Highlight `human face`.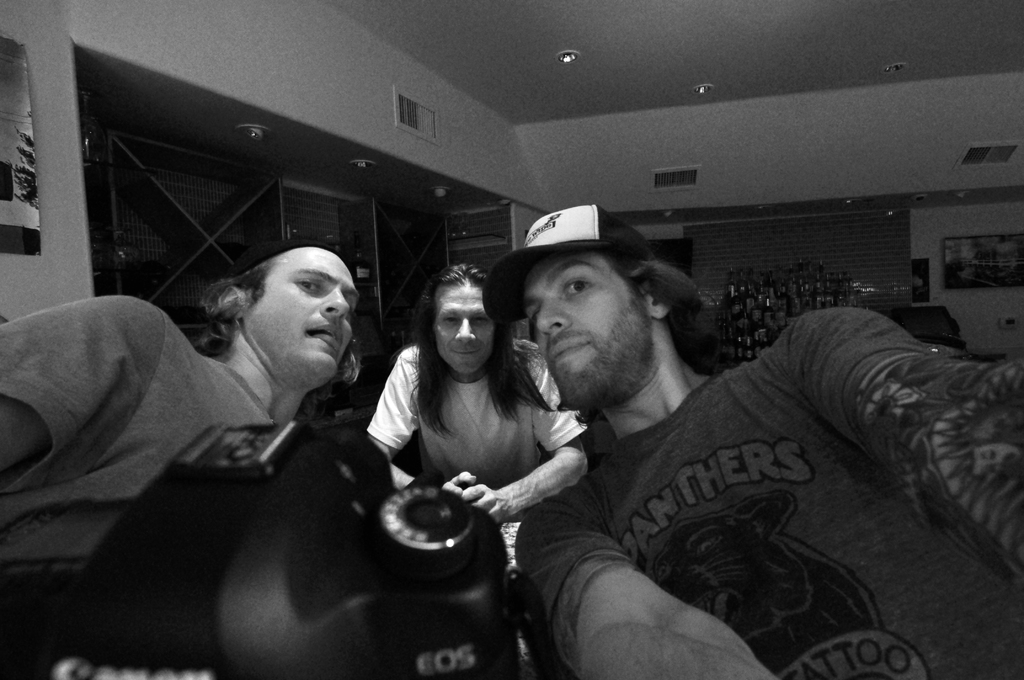
Highlighted region: pyautogui.locateOnScreen(522, 248, 646, 406).
